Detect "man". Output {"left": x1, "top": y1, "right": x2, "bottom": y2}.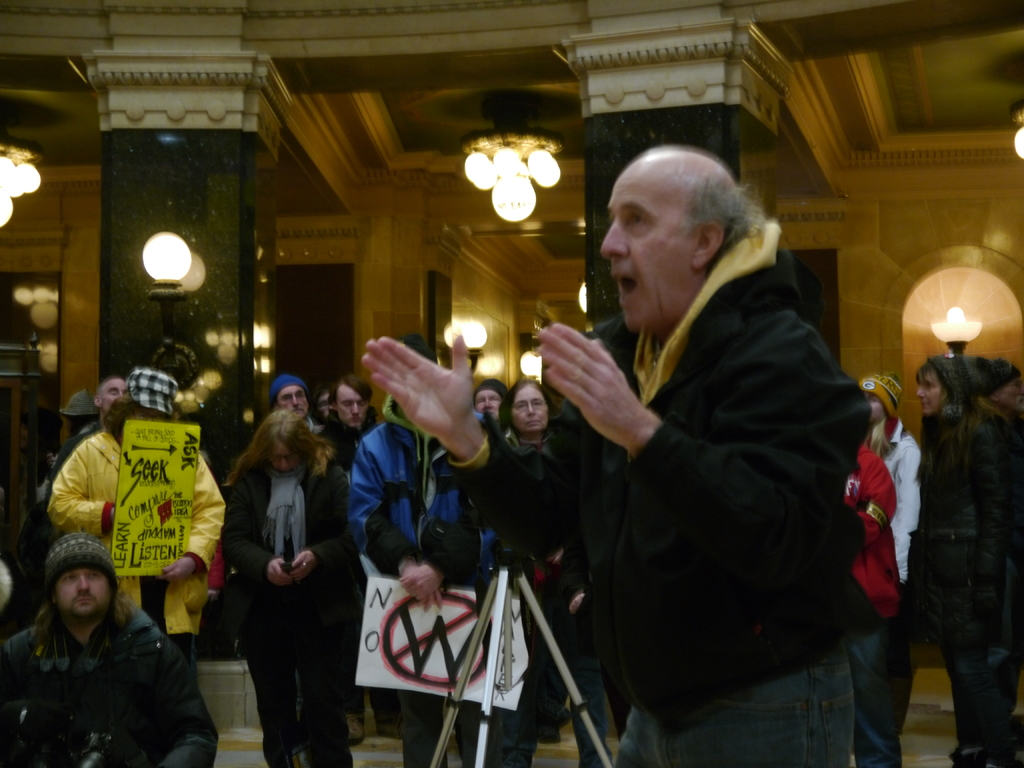
{"left": 360, "top": 143, "right": 877, "bottom": 767}.
